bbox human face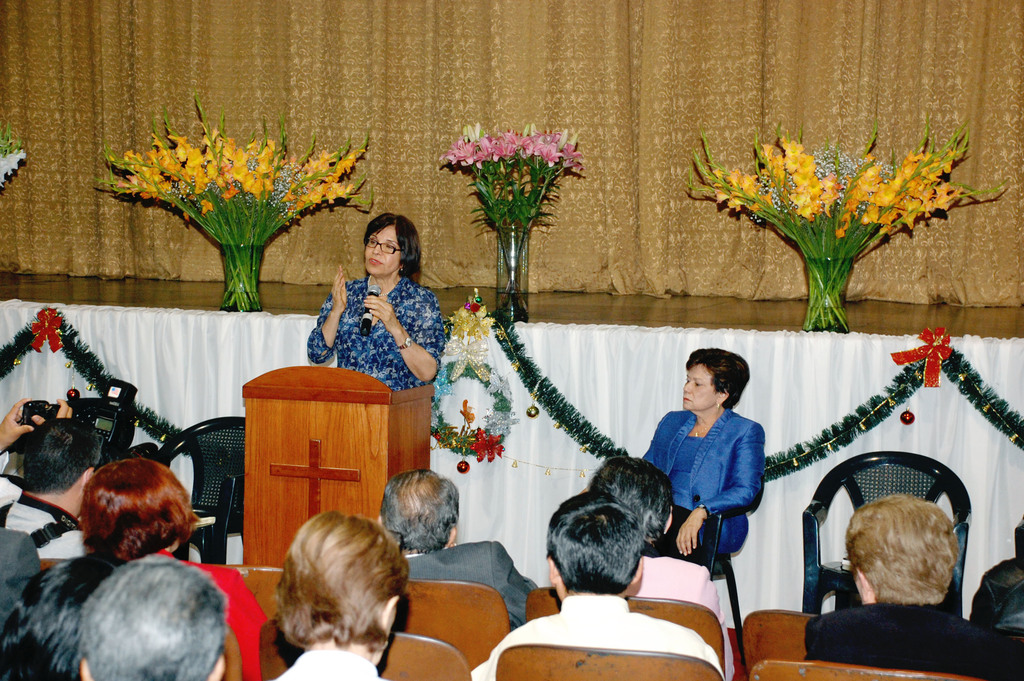
rect(680, 361, 717, 410)
